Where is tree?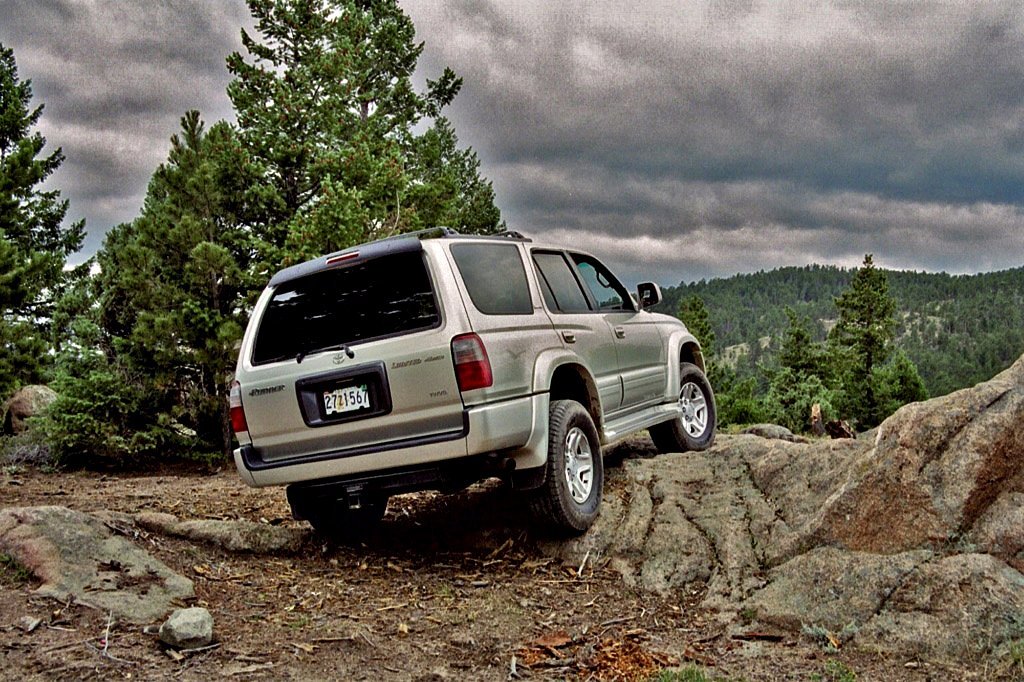
{"left": 25, "top": 0, "right": 535, "bottom": 474}.
